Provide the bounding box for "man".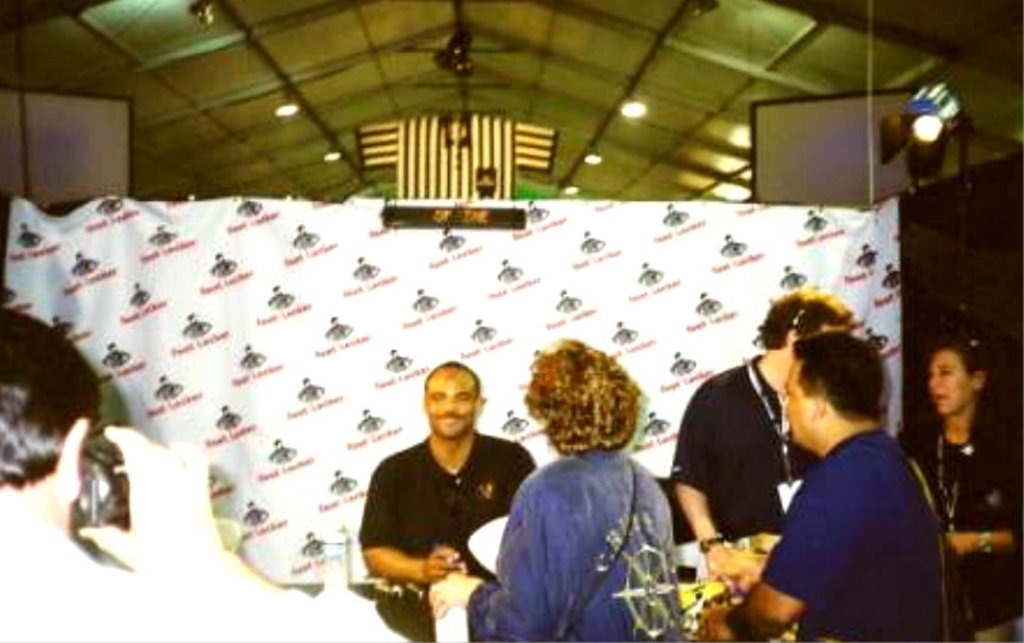
bbox=[670, 284, 863, 587].
